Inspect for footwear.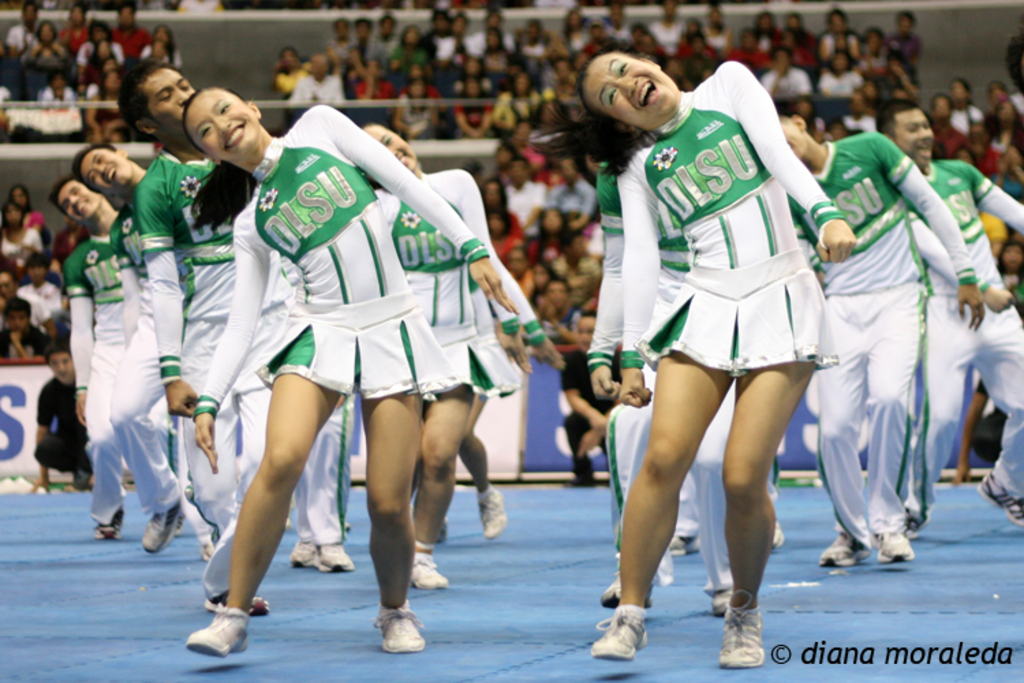
Inspection: rect(468, 482, 507, 542).
